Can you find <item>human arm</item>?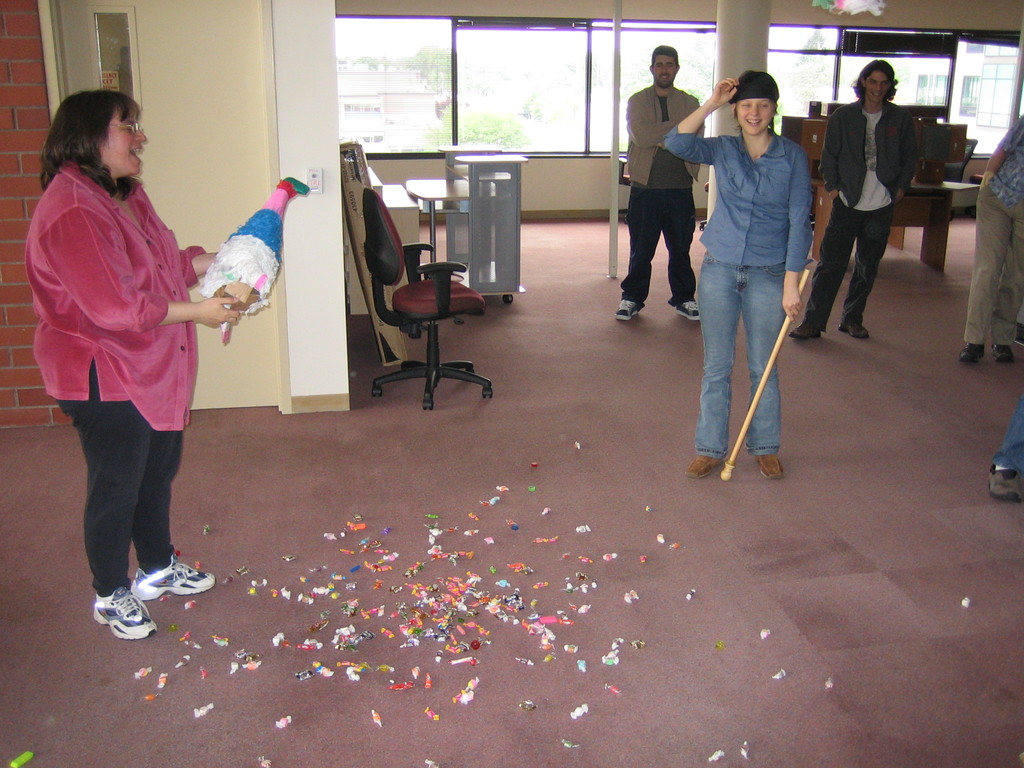
Yes, bounding box: select_region(810, 103, 845, 189).
